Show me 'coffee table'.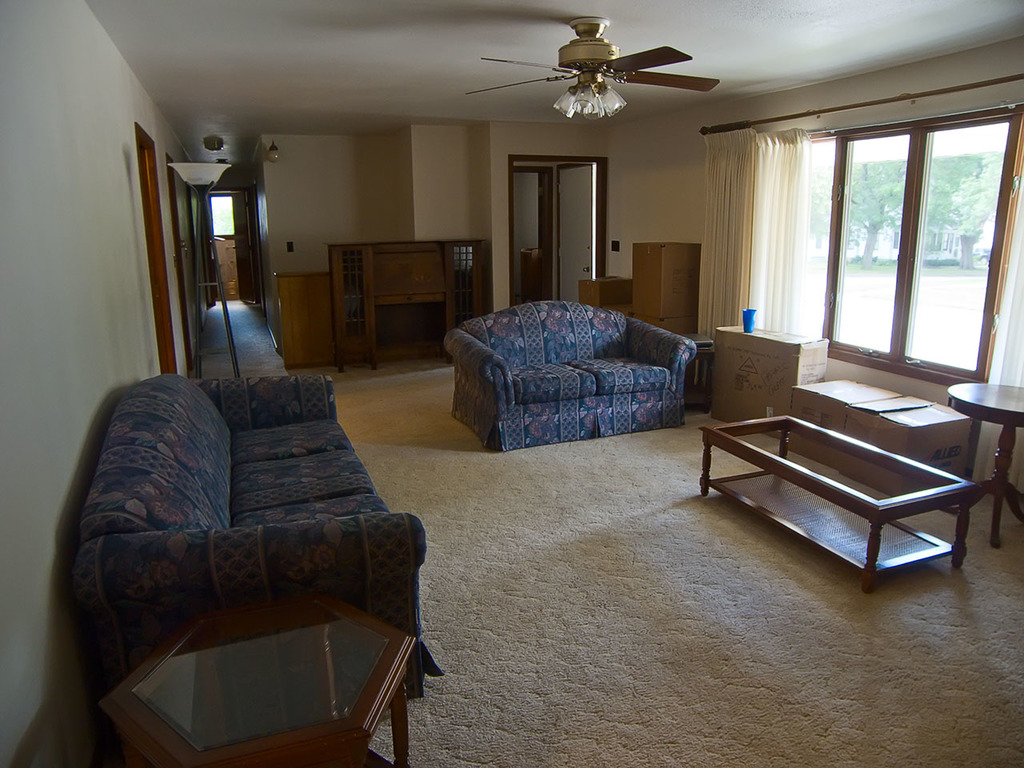
'coffee table' is here: crop(698, 408, 975, 590).
